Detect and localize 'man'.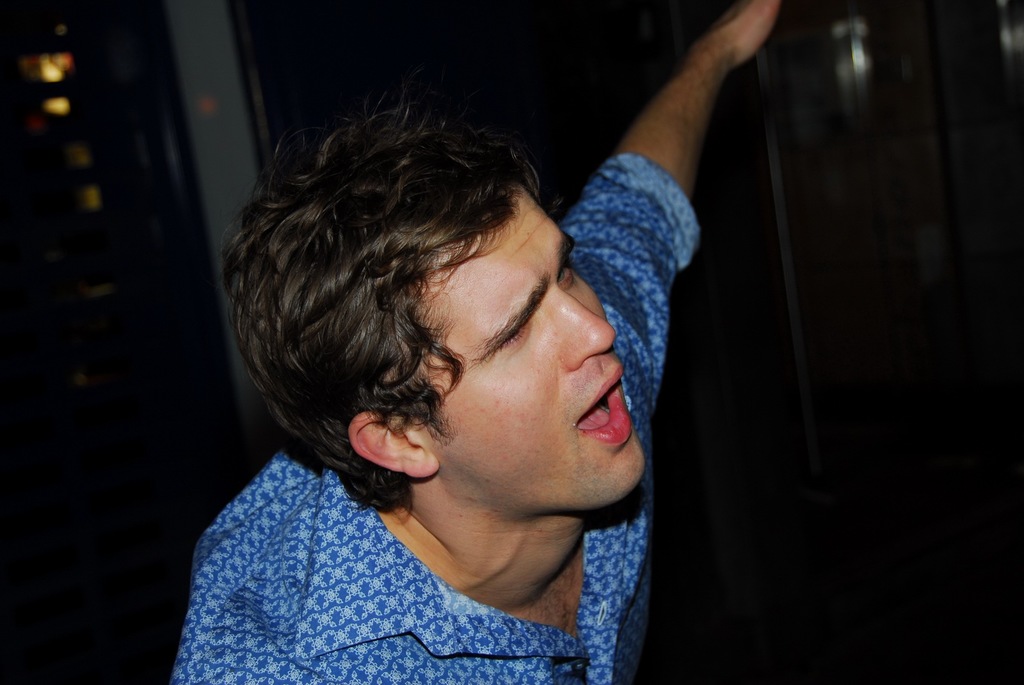
Localized at <box>126,38,839,671</box>.
